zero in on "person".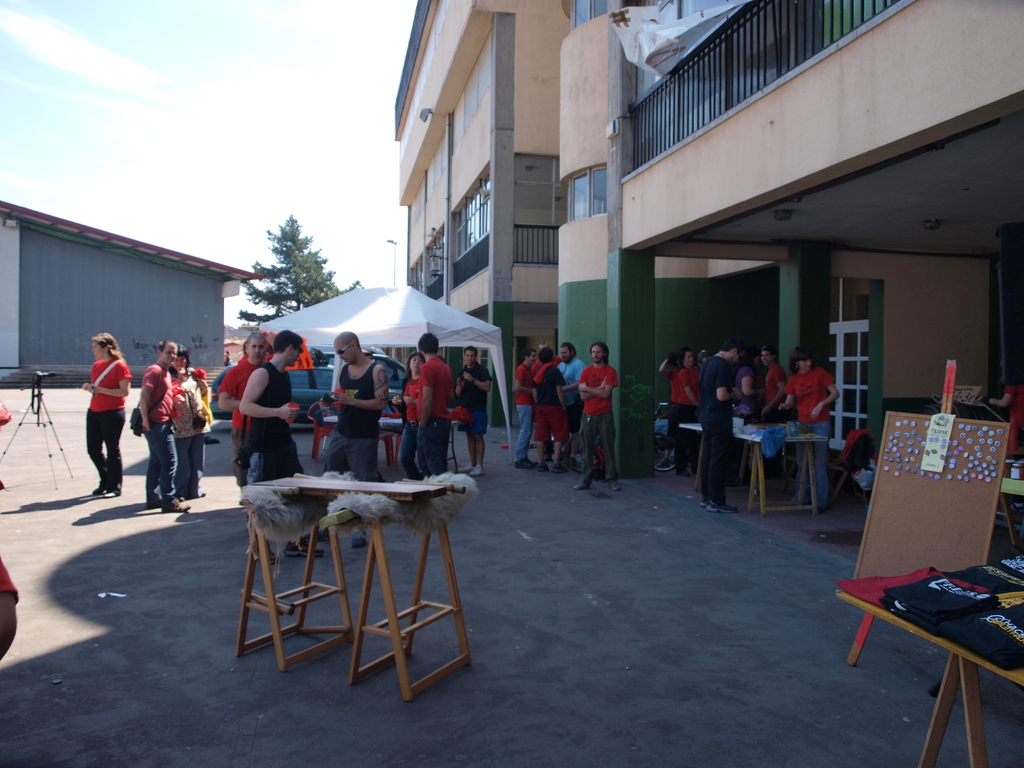
Zeroed in: (left=136, top=339, right=193, bottom=514).
